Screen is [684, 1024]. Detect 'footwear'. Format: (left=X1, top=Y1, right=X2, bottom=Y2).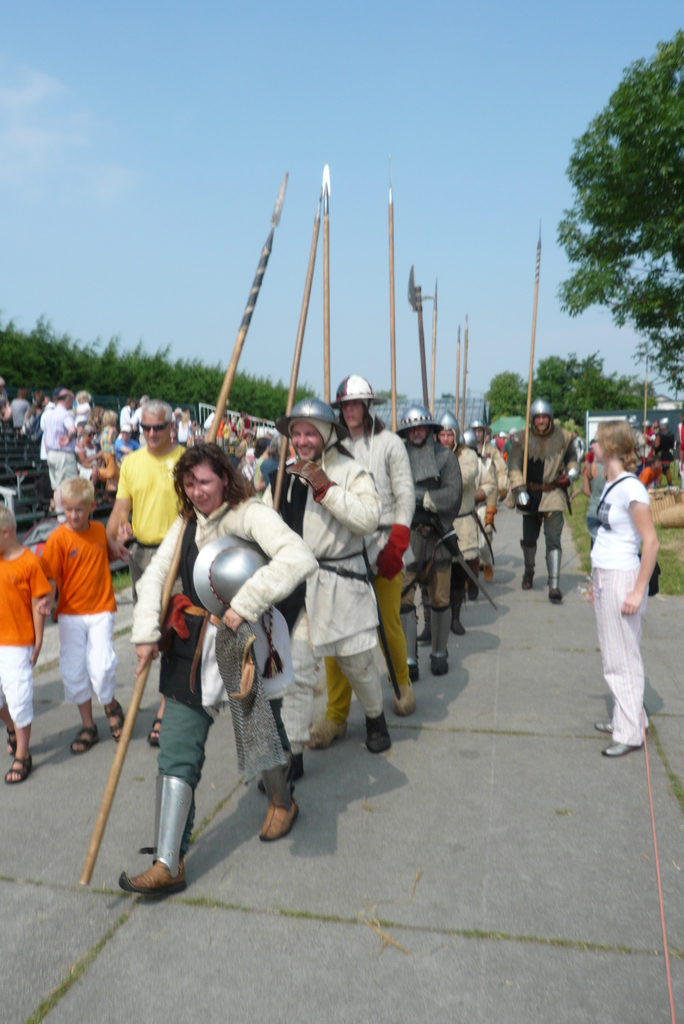
(left=464, top=556, right=484, bottom=604).
